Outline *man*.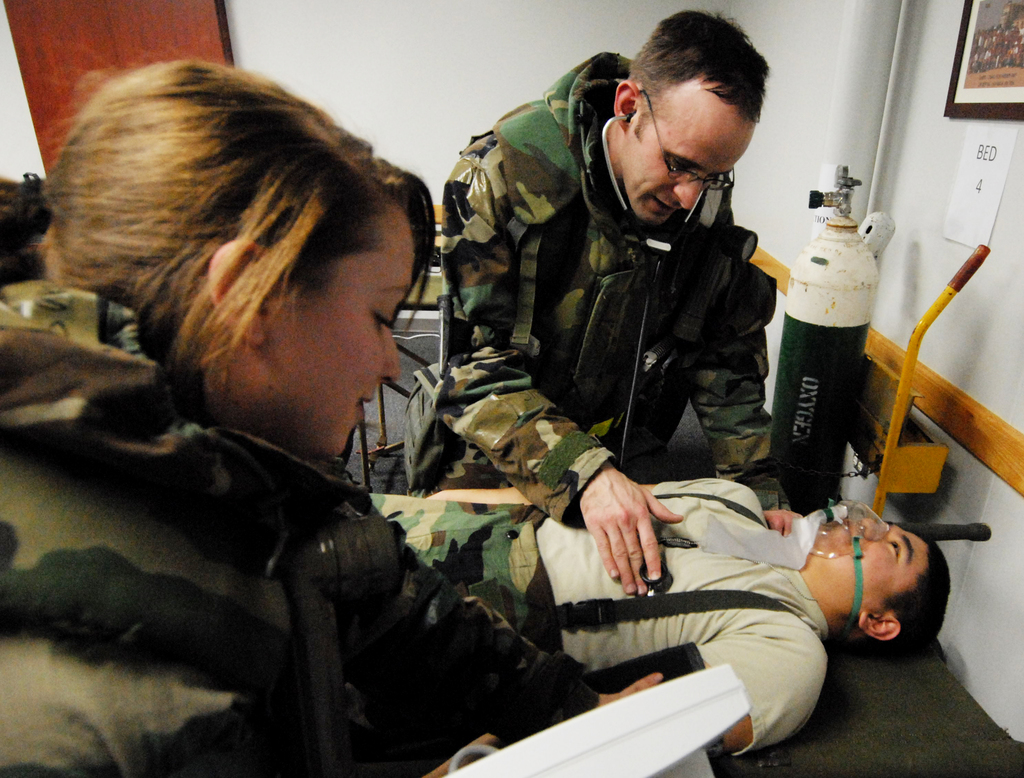
Outline: [left=95, top=80, right=820, bottom=740].
